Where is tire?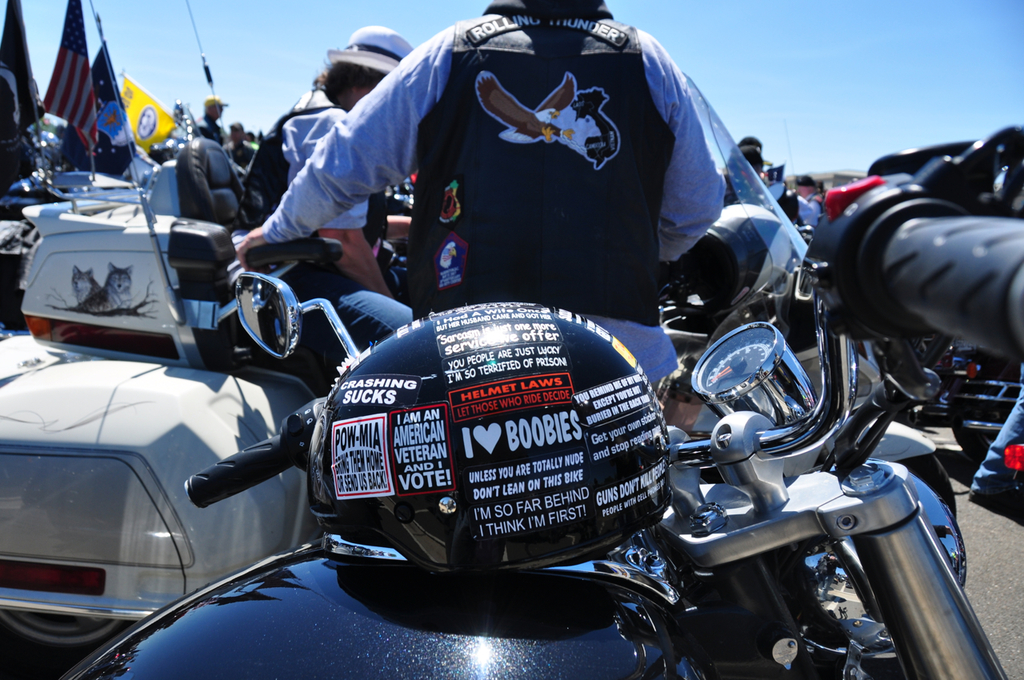
bbox=(948, 368, 1022, 461).
